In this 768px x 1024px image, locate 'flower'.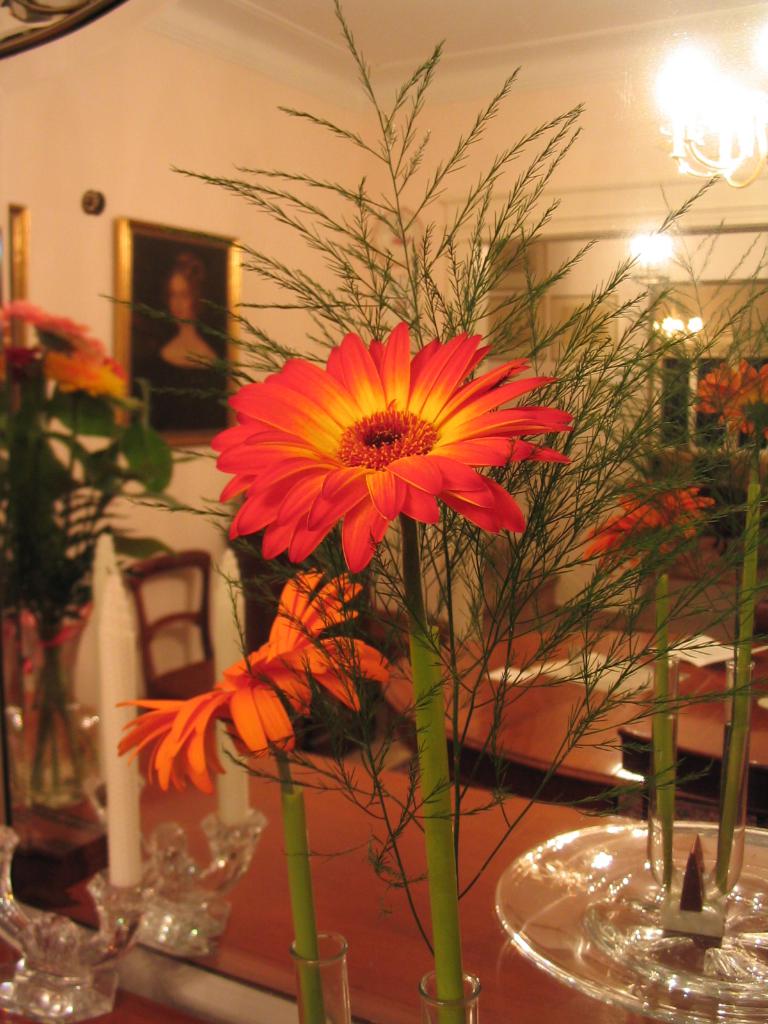
Bounding box: [0,294,95,361].
